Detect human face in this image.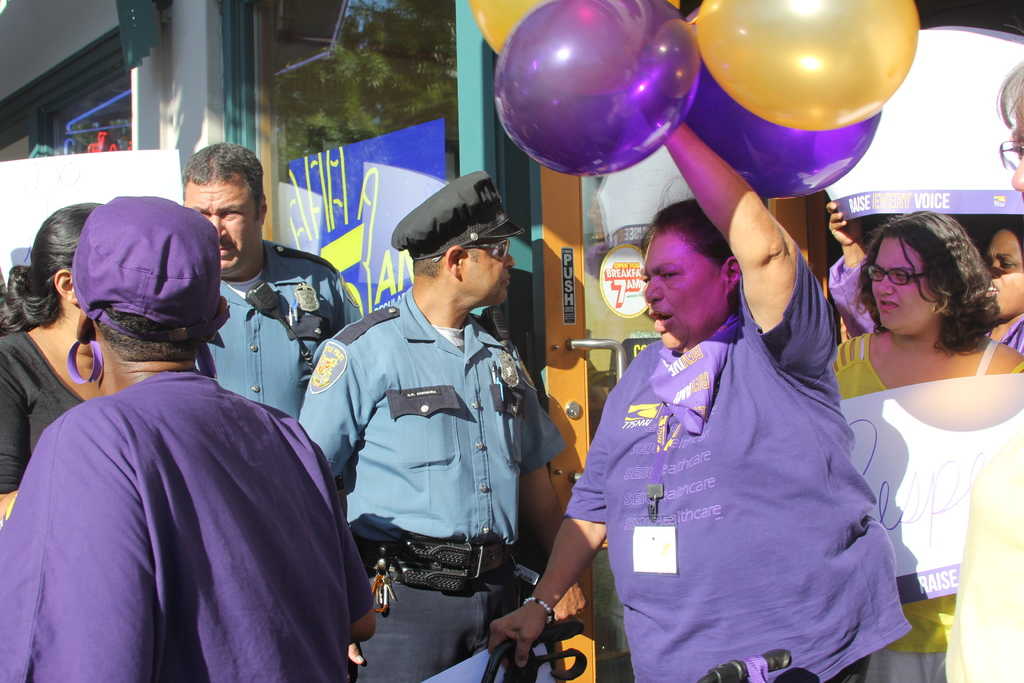
Detection: <box>641,227,726,347</box>.
